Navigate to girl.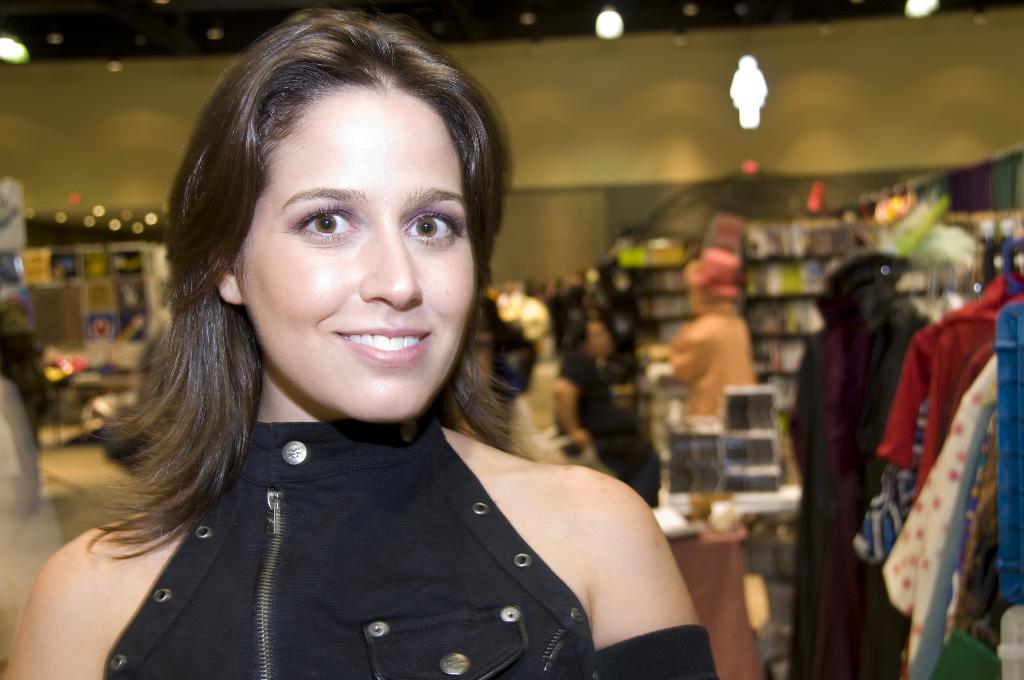
Navigation target: select_region(0, 4, 719, 679).
